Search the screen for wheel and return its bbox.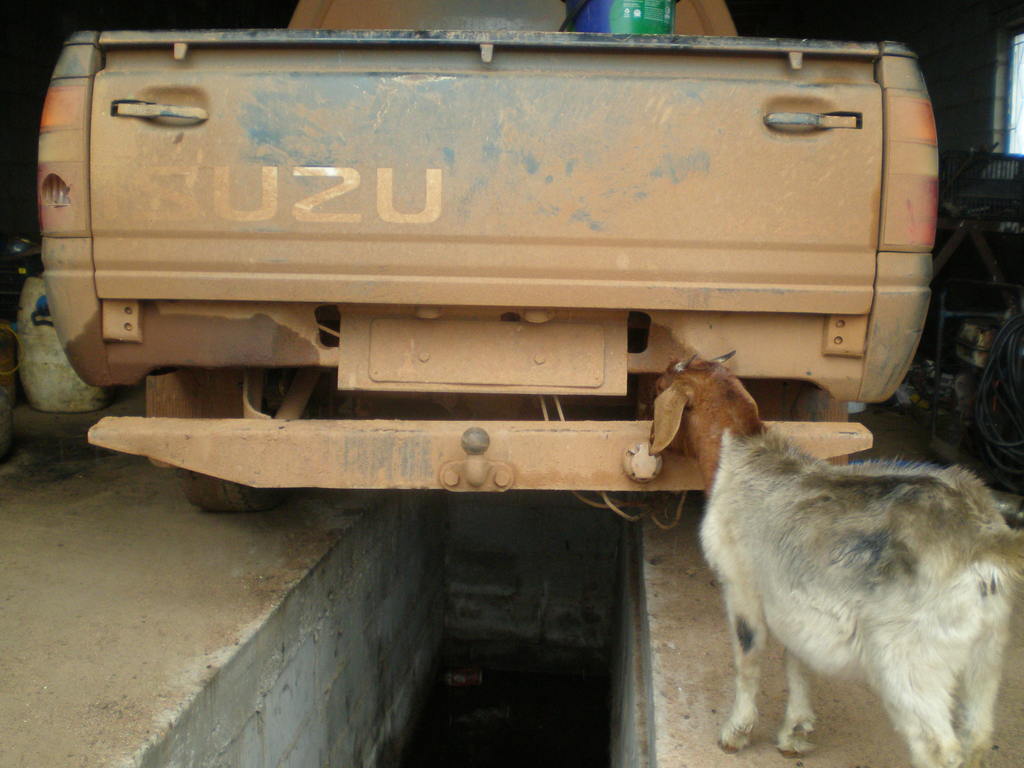
Found: 185 356 277 512.
